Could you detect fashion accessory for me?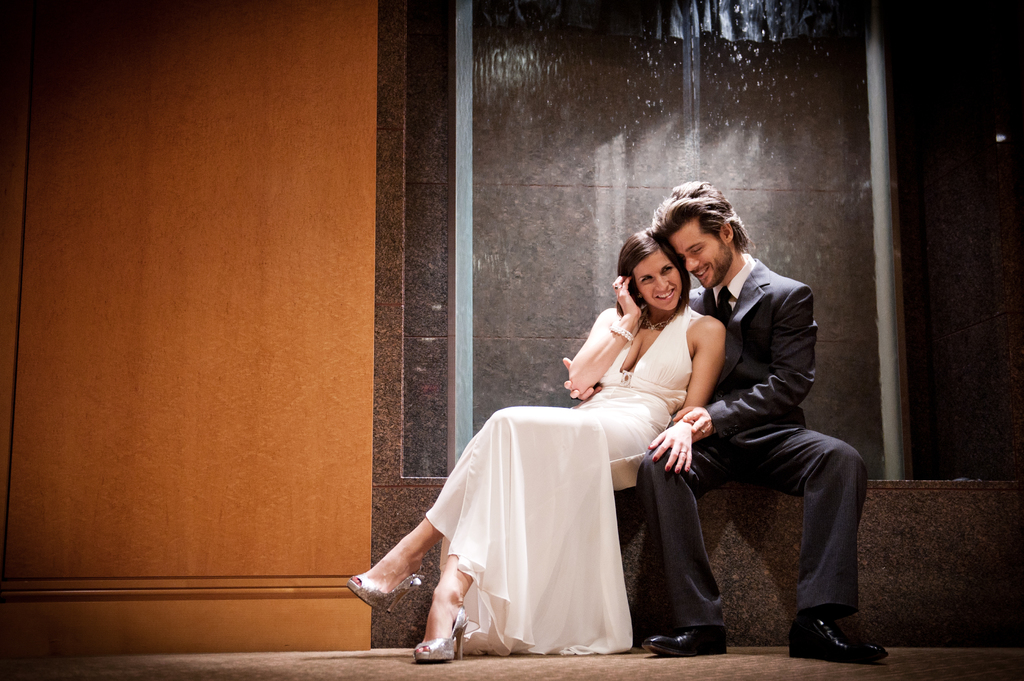
Detection result: {"x1": 642, "y1": 626, "x2": 732, "y2": 657}.
